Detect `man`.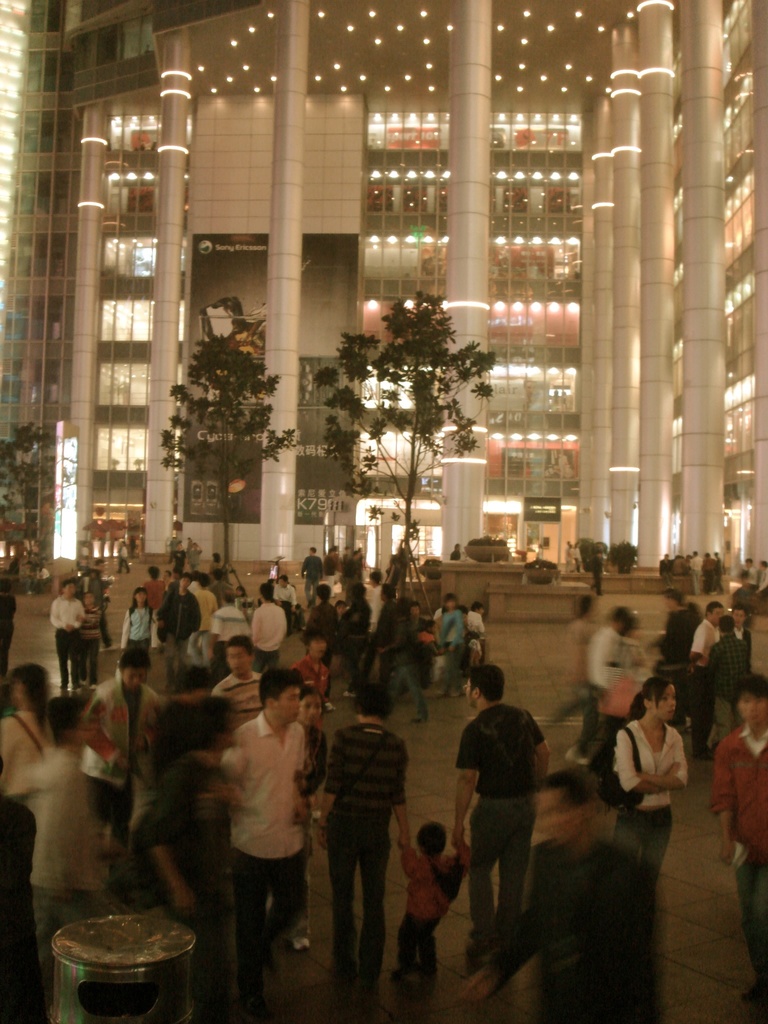
Detected at box(734, 557, 760, 603).
